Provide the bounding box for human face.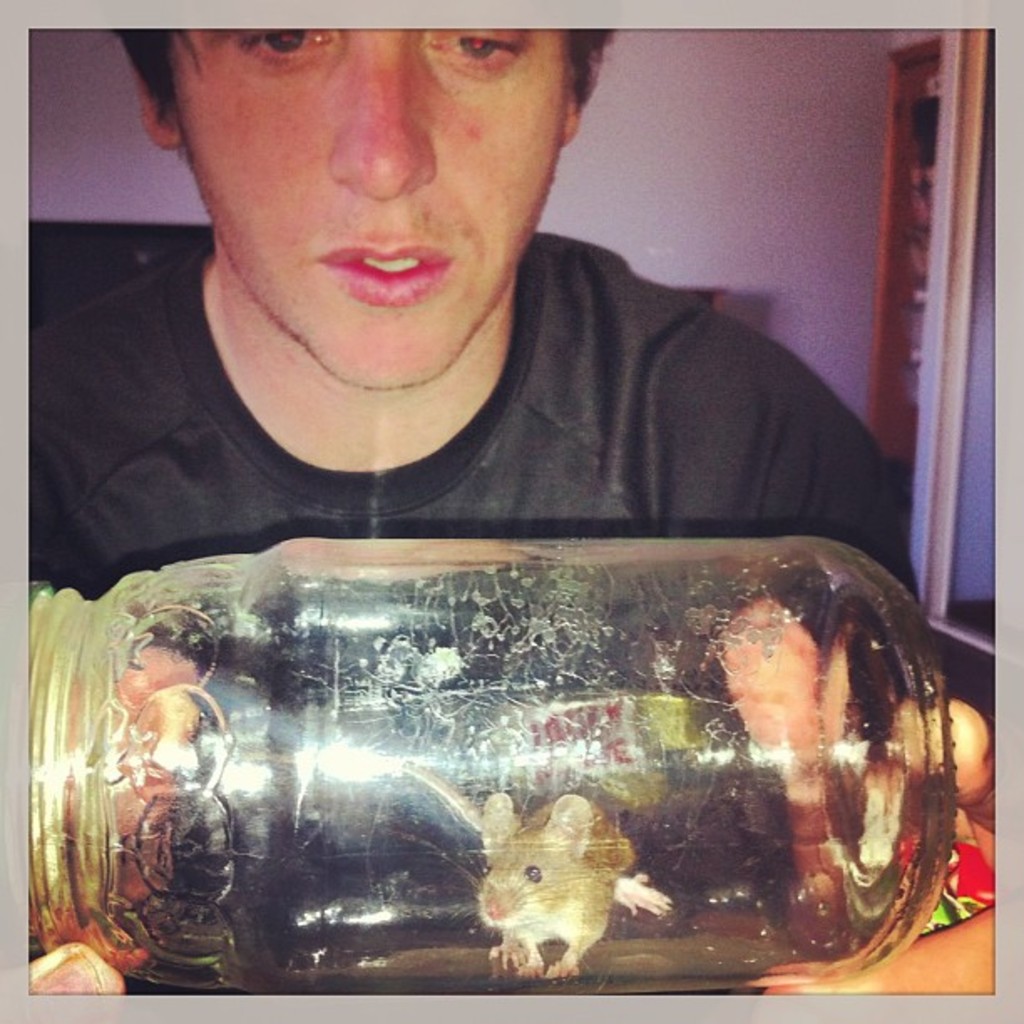
rect(172, 30, 567, 388).
